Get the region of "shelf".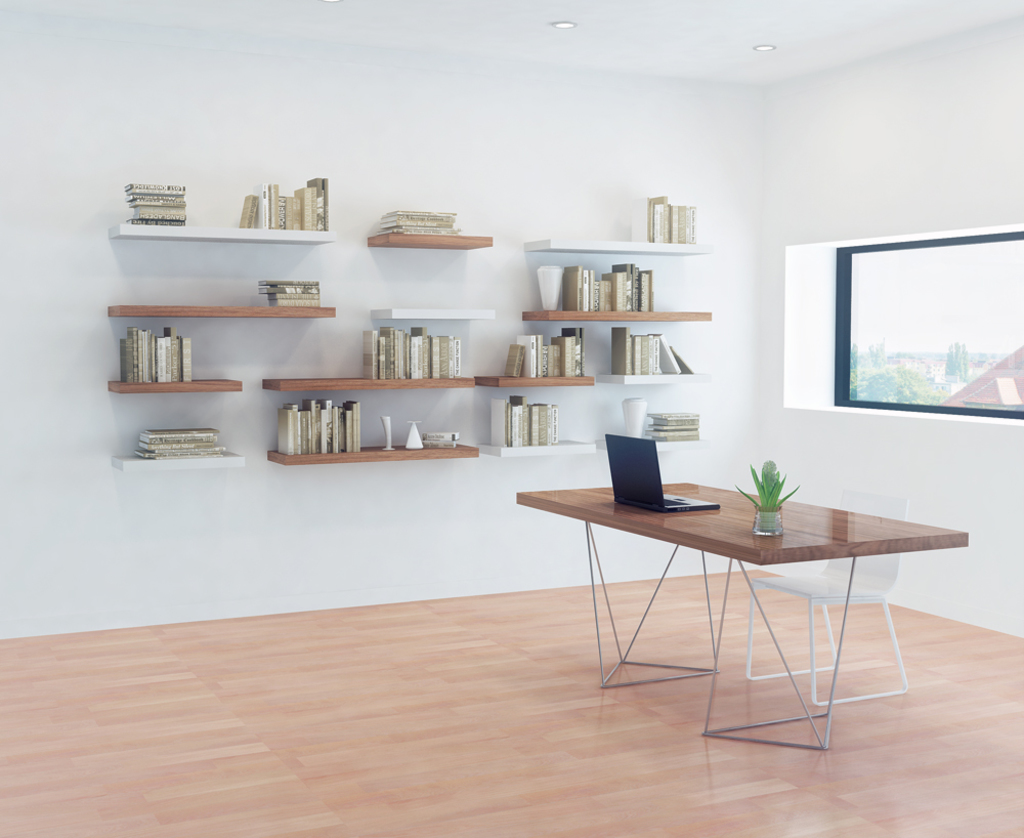
[x1=518, y1=309, x2=707, y2=323].
